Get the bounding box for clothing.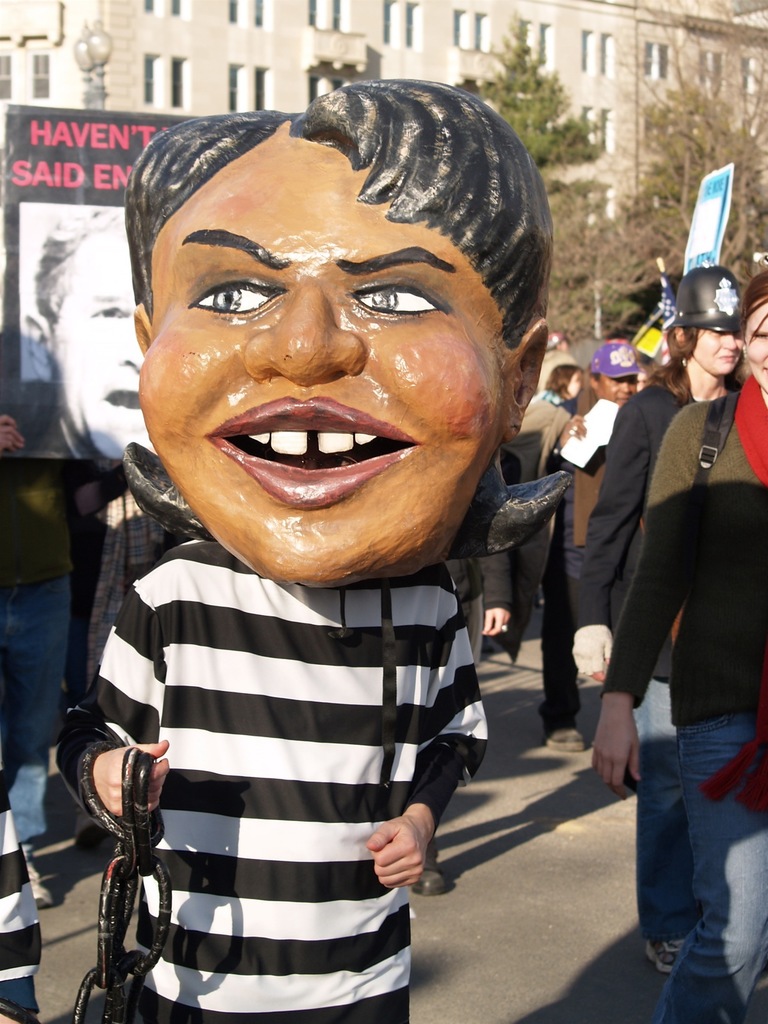
(left=49, top=479, right=522, bottom=973).
